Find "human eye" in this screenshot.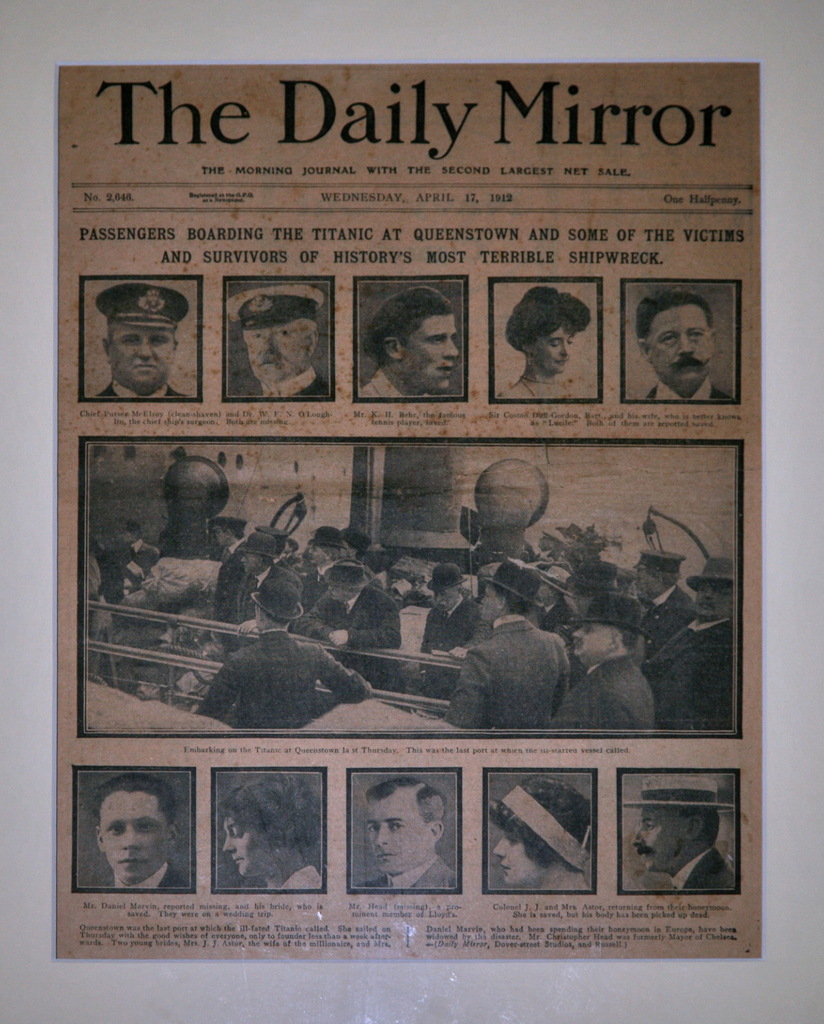
The bounding box for "human eye" is 548/341/560/348.
